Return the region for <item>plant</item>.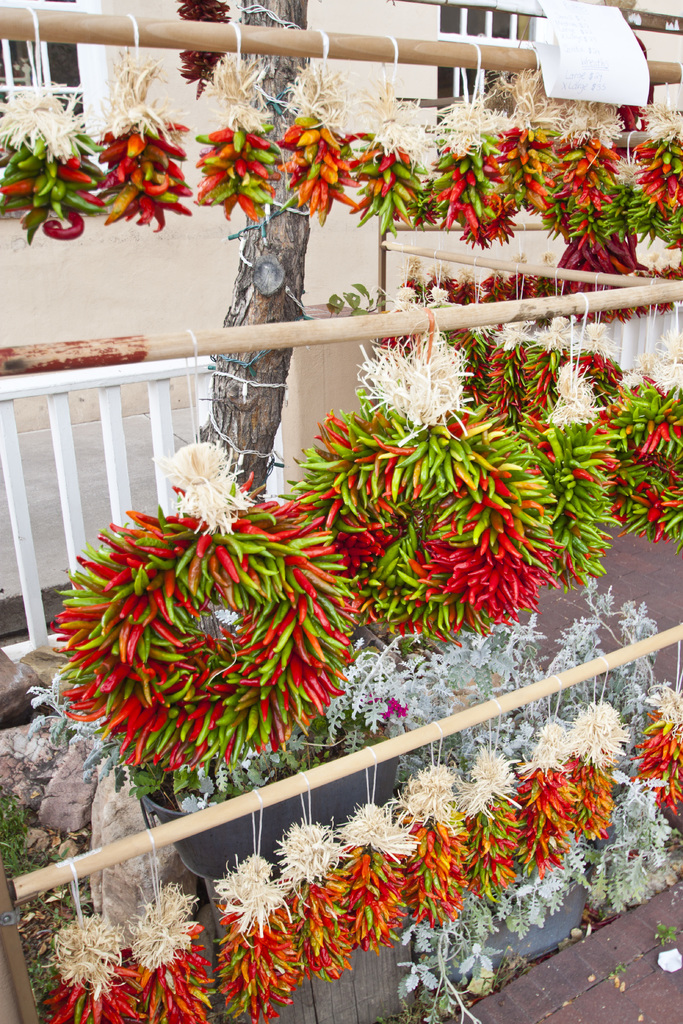
left=549, top=266, right=579, bottom=301.
